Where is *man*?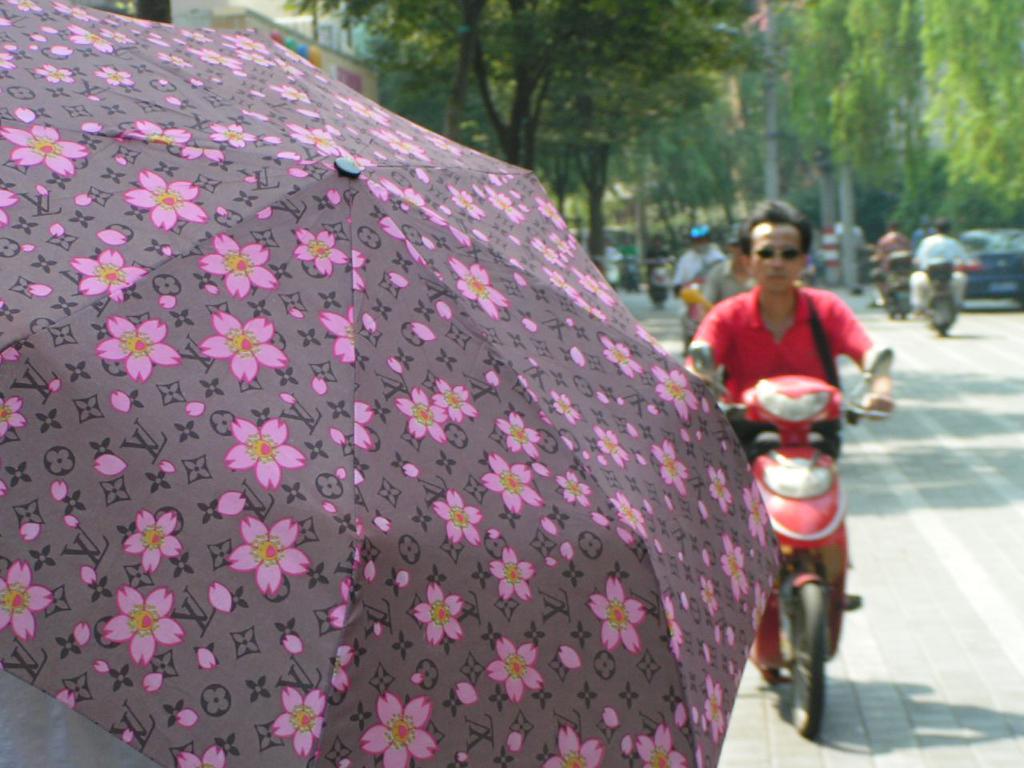
675, 198, 894, 626.
